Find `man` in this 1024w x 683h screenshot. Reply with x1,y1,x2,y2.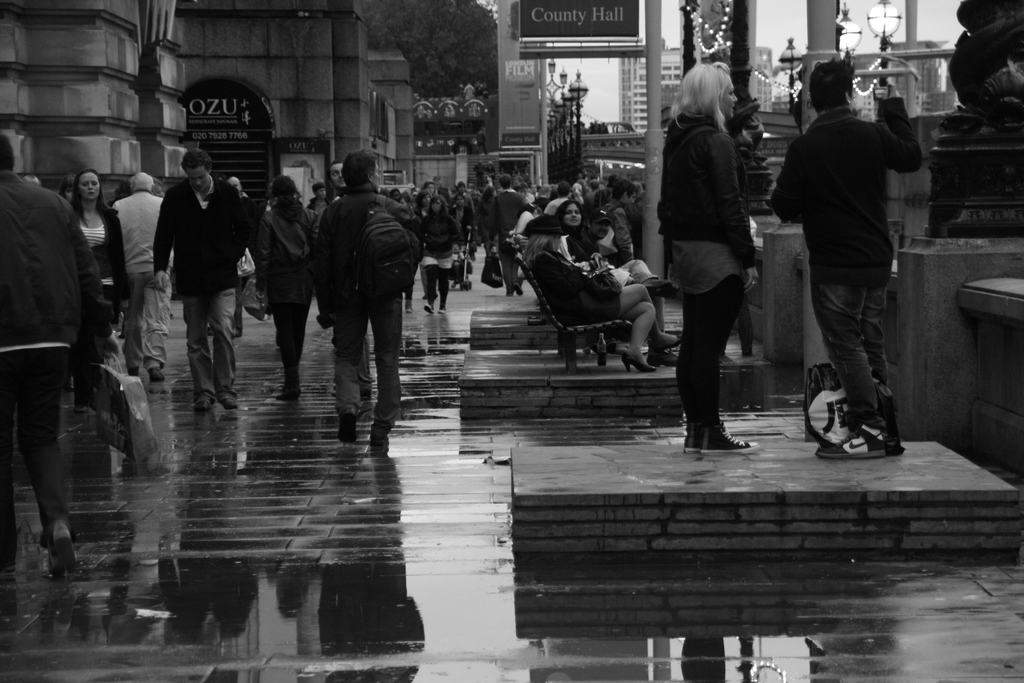
600,181,636,264.
